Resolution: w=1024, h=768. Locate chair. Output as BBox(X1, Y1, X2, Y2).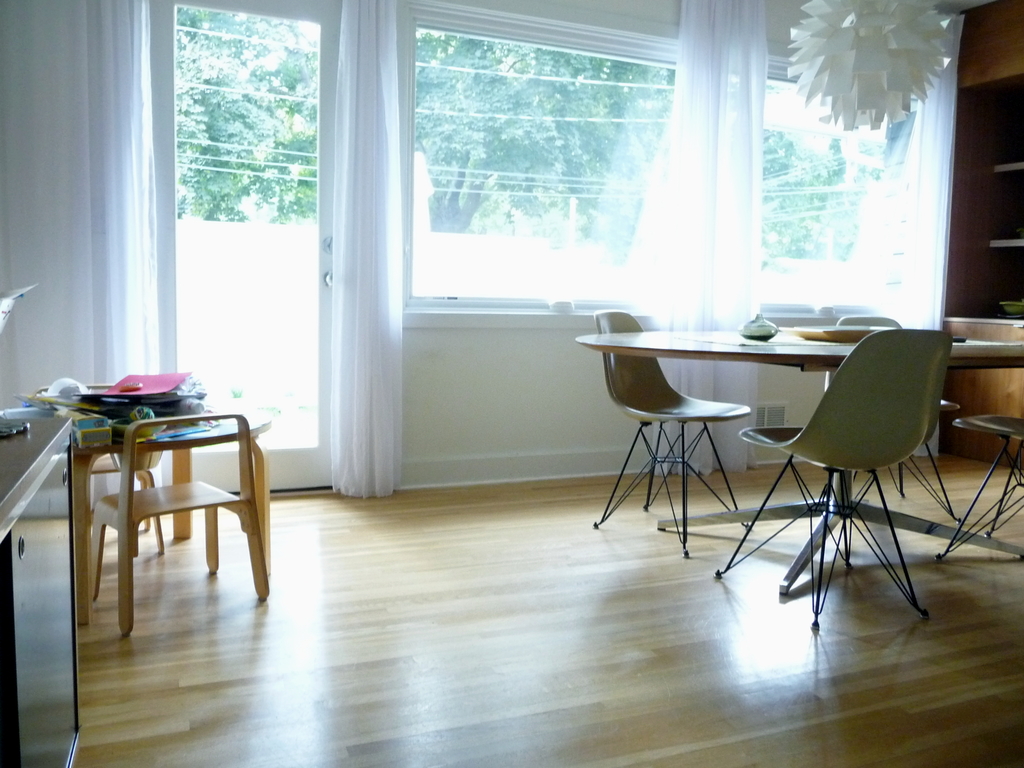
BBox(936, 413, 1023, 559).
